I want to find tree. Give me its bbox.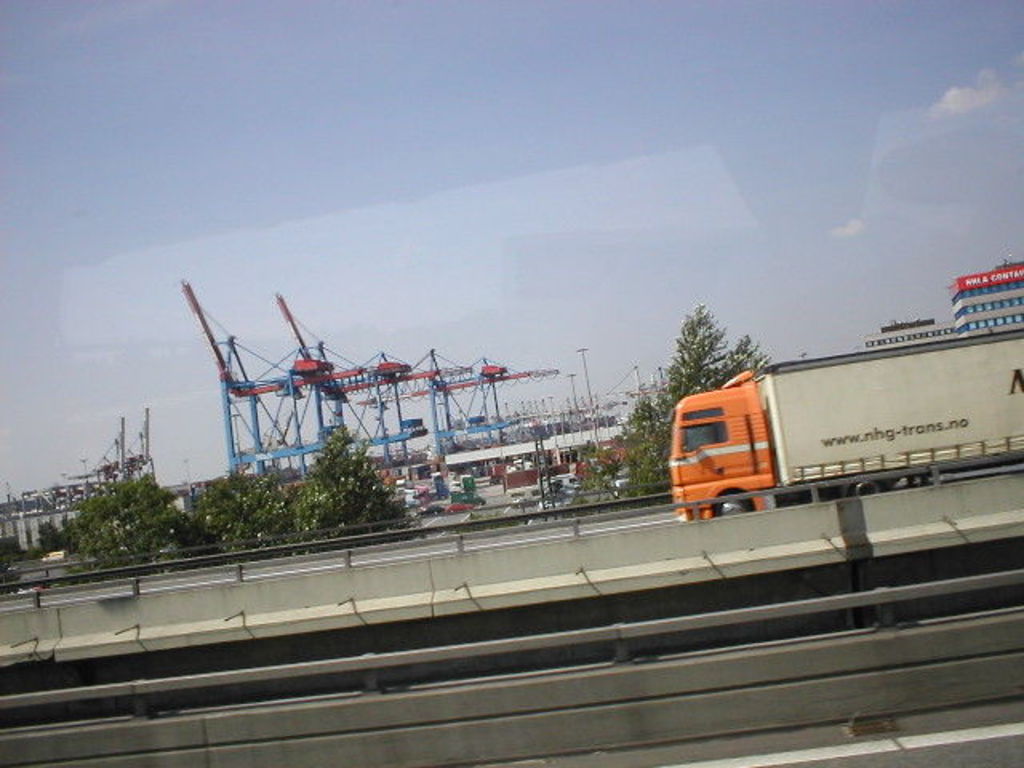
(x1=40, y1=472, x2=205, y2=568).
